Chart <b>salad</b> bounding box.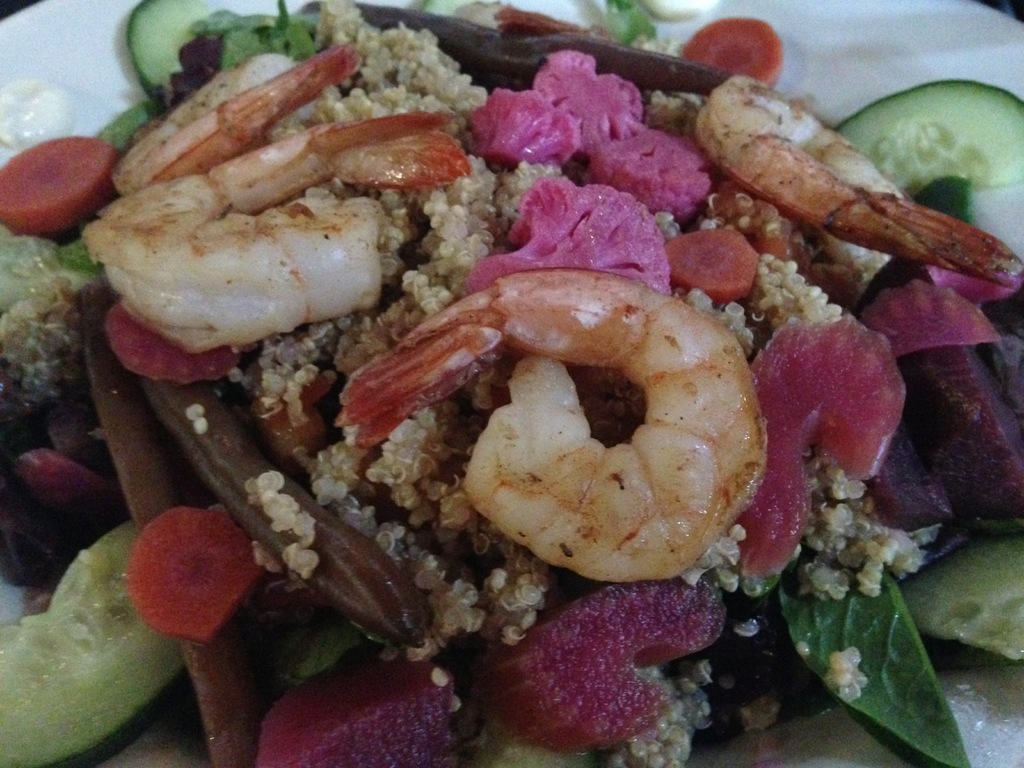
Charted: <box>0,0,1023,767</box>.
